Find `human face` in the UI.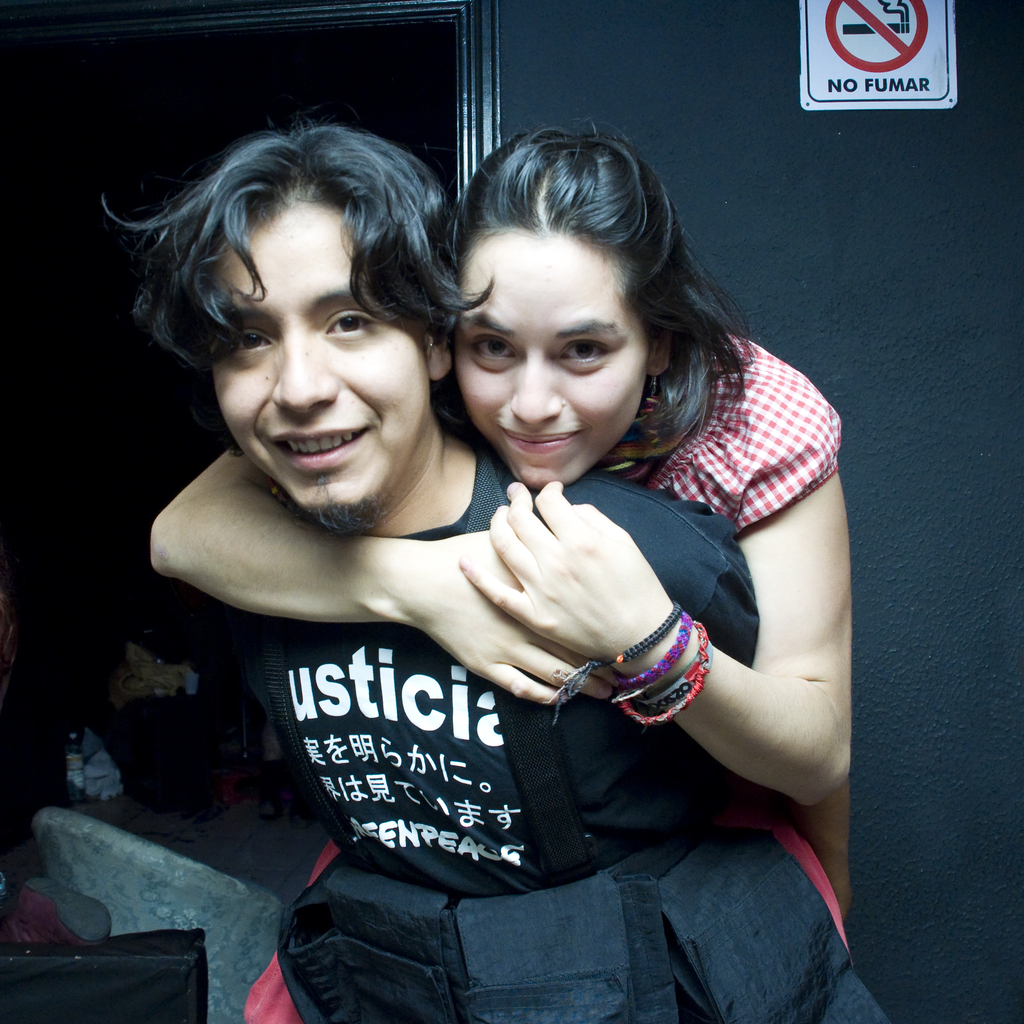
UI element at left=455, top=225, right=654, bottom=492.
